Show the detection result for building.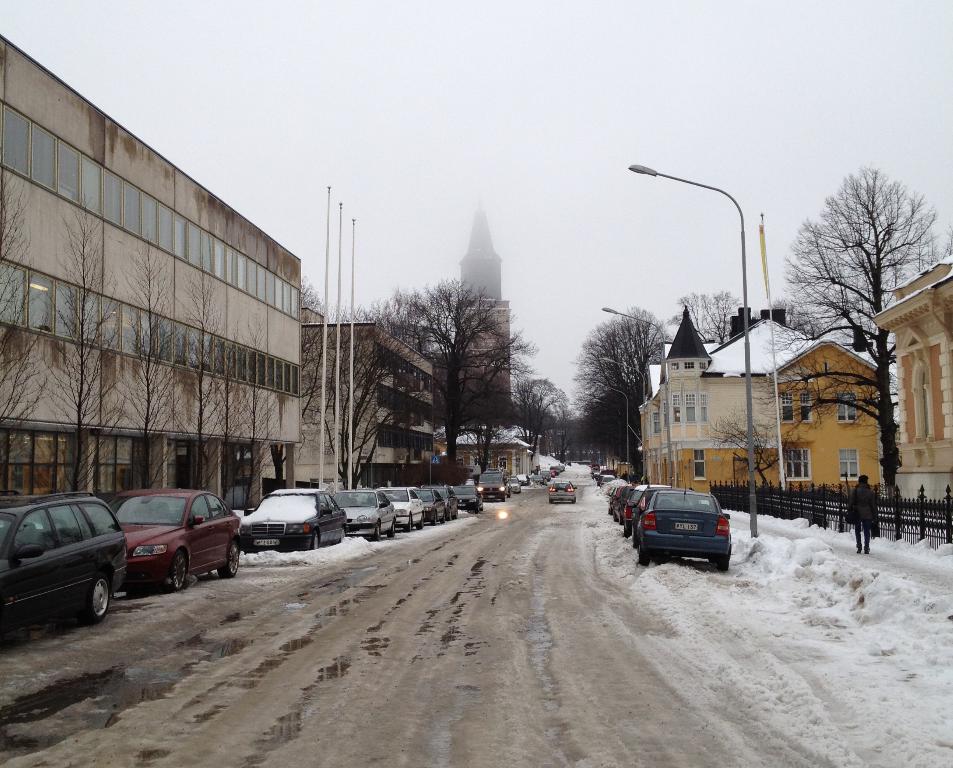
locate(435, 421, 531, 490).
